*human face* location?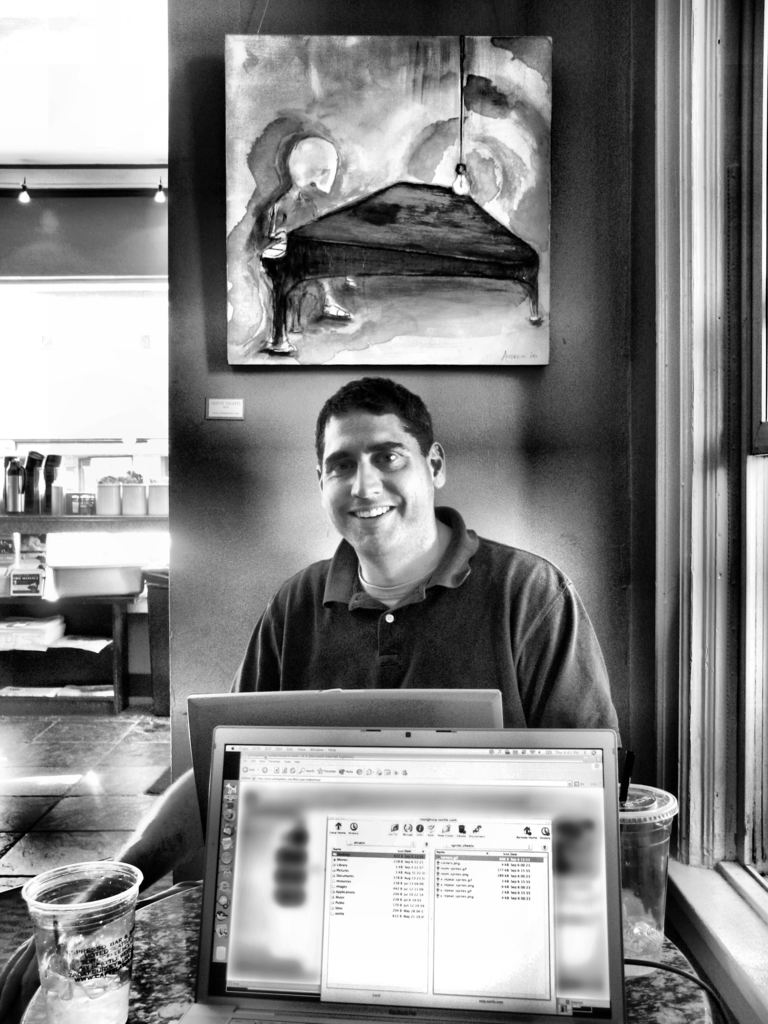
region(320, 408, 429, 552)
